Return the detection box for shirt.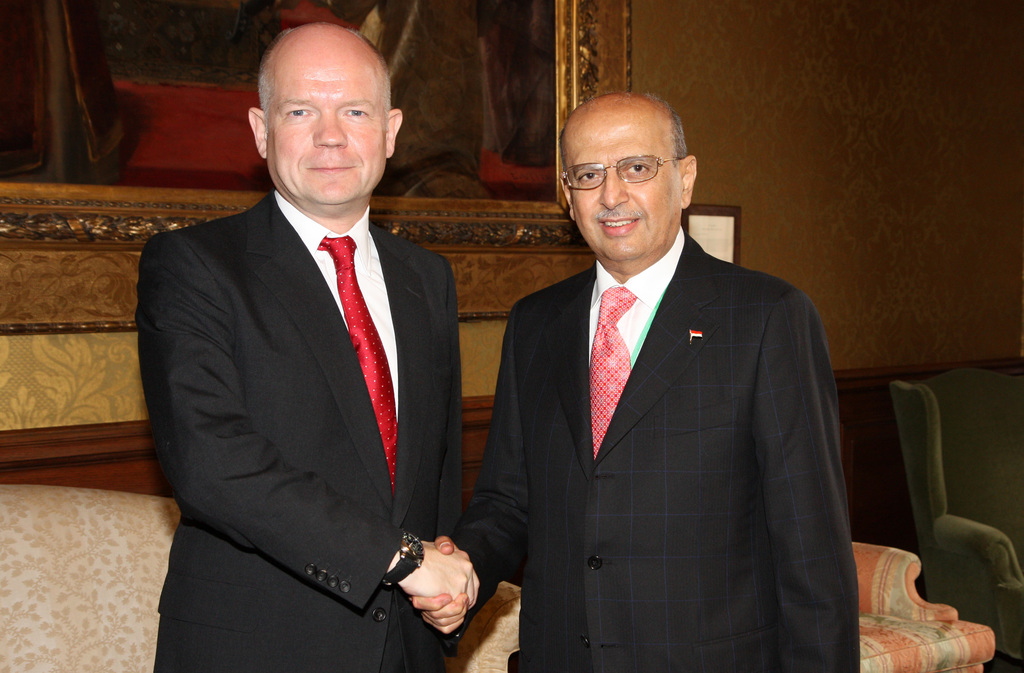
(275,191,396,401).
